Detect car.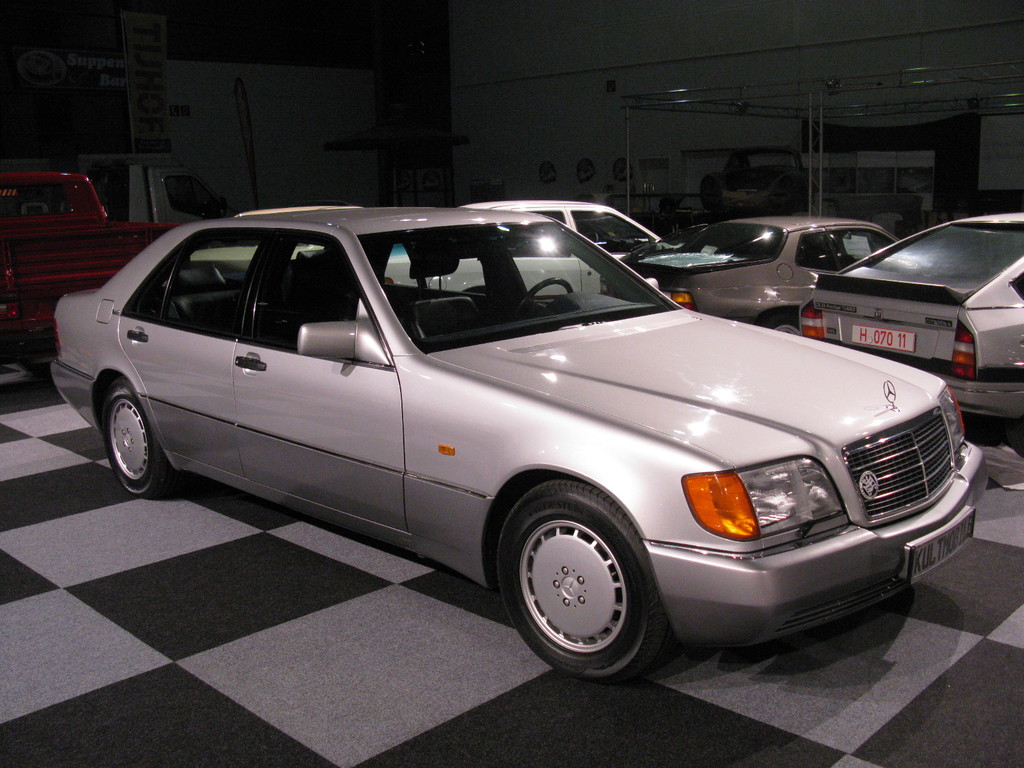
Detected at 196, 200, 364, 262.
